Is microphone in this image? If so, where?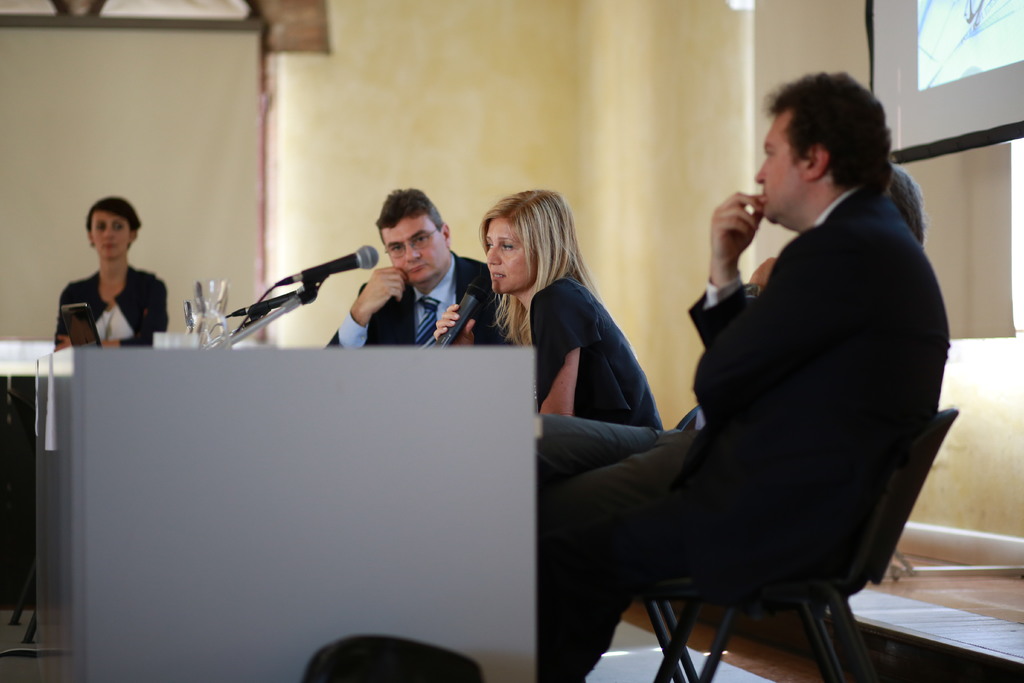
Yes, at pyautogui.locateOnScreen(439, 273, 486, 349).
